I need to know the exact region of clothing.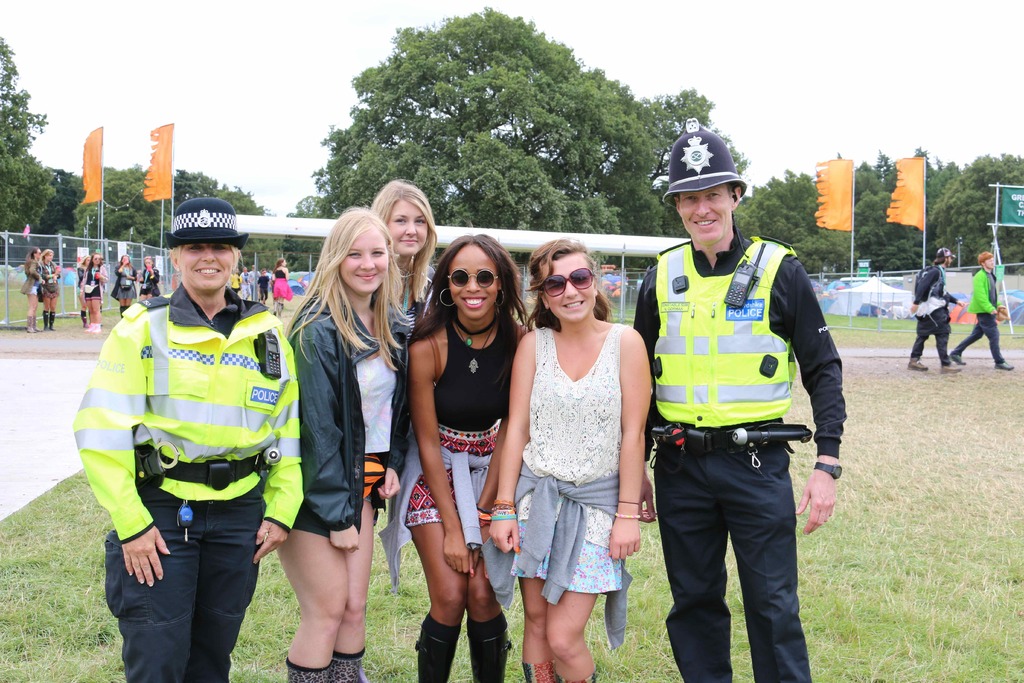
Region: bbox(952, 270, 1010, 364).
